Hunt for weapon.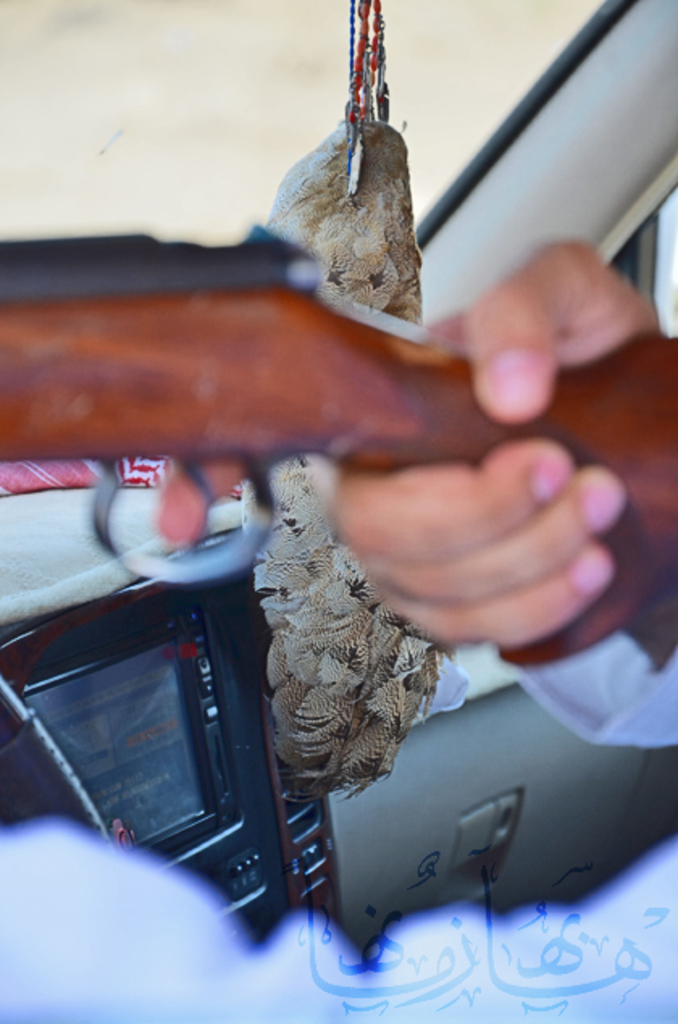
Hunted down at (0,233,676,657).
